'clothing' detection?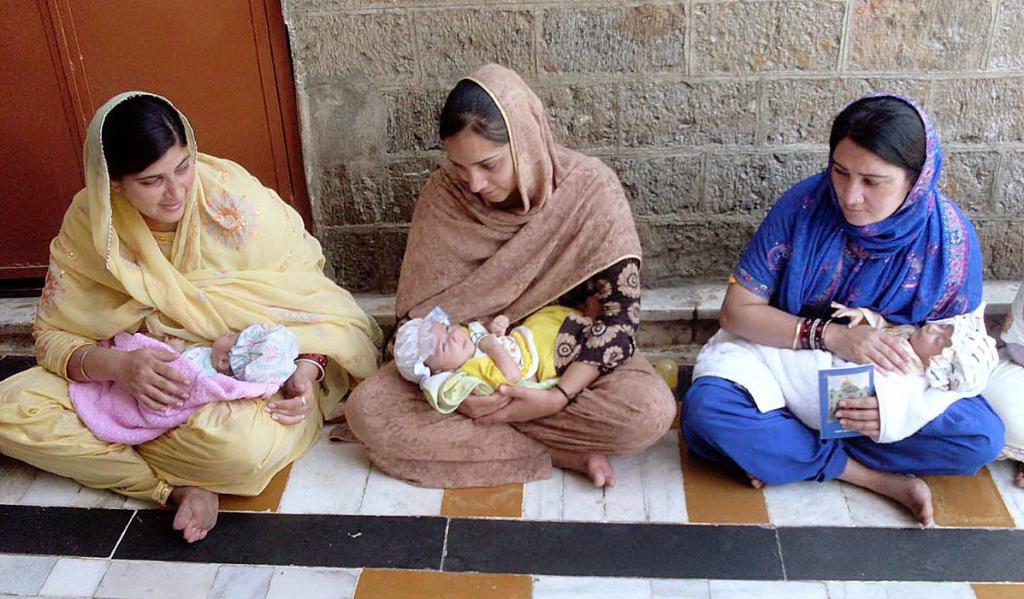
{"x1": 686, "y1": 93, "x2": 1004, "y2": 476}
